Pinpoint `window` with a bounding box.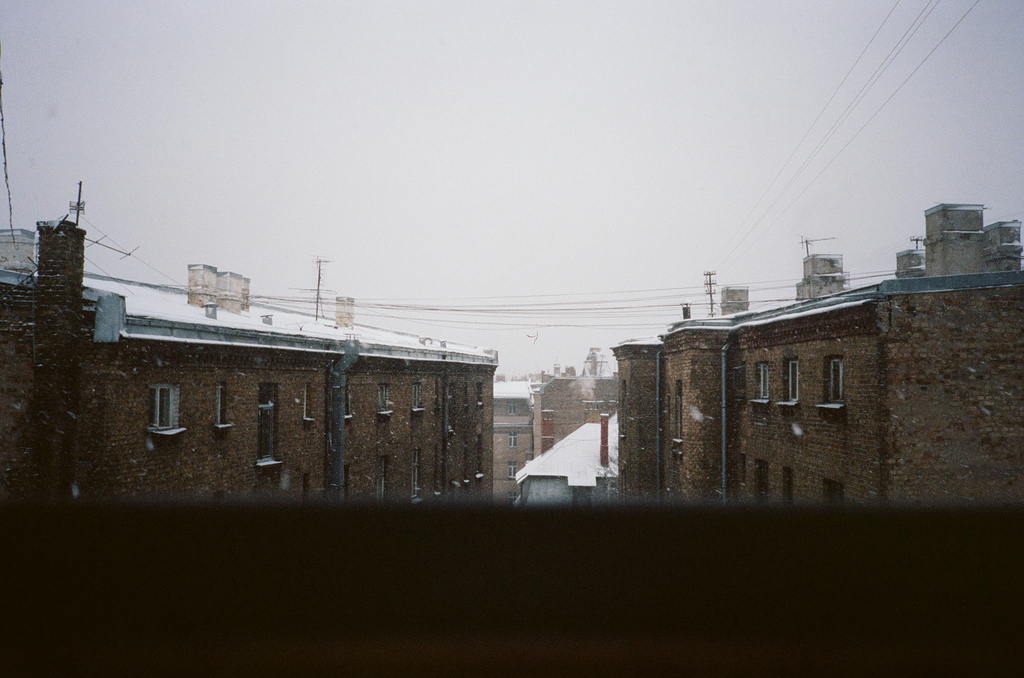
bbox=[138, 372, 191, 445].
